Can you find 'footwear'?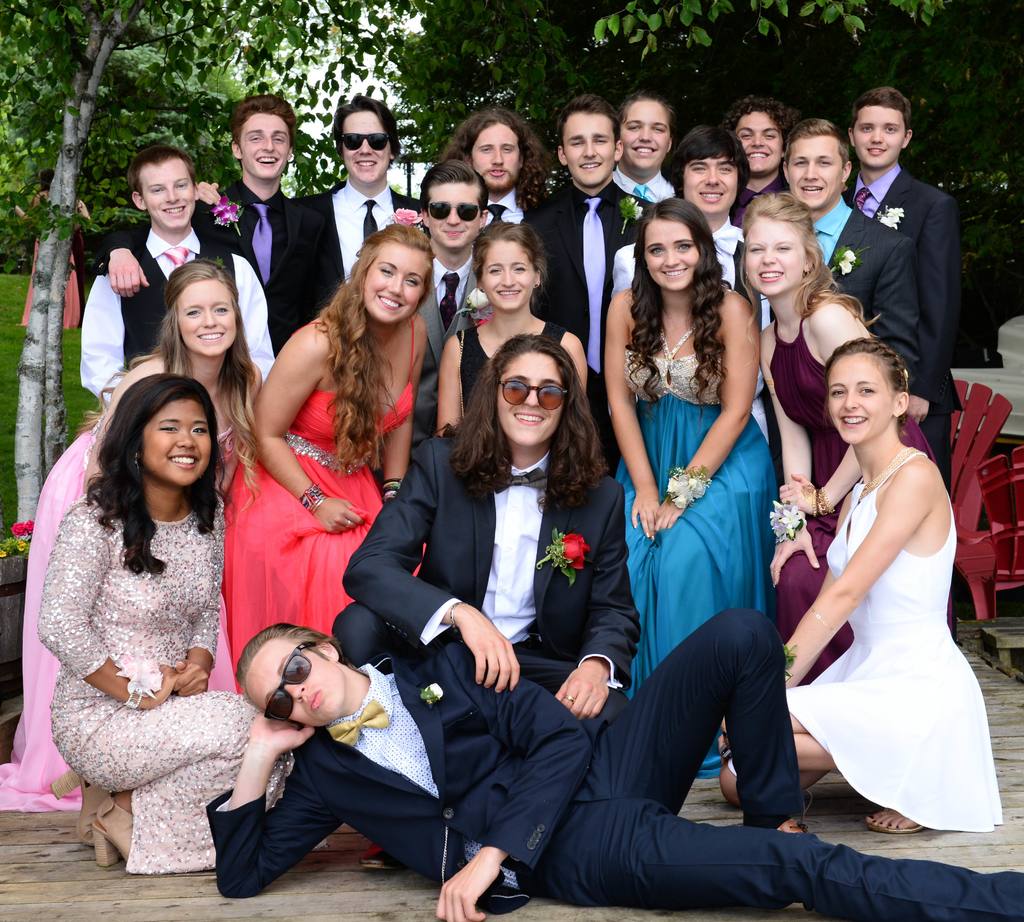
Yes, bounding box: (80, 784, 149, 875).
